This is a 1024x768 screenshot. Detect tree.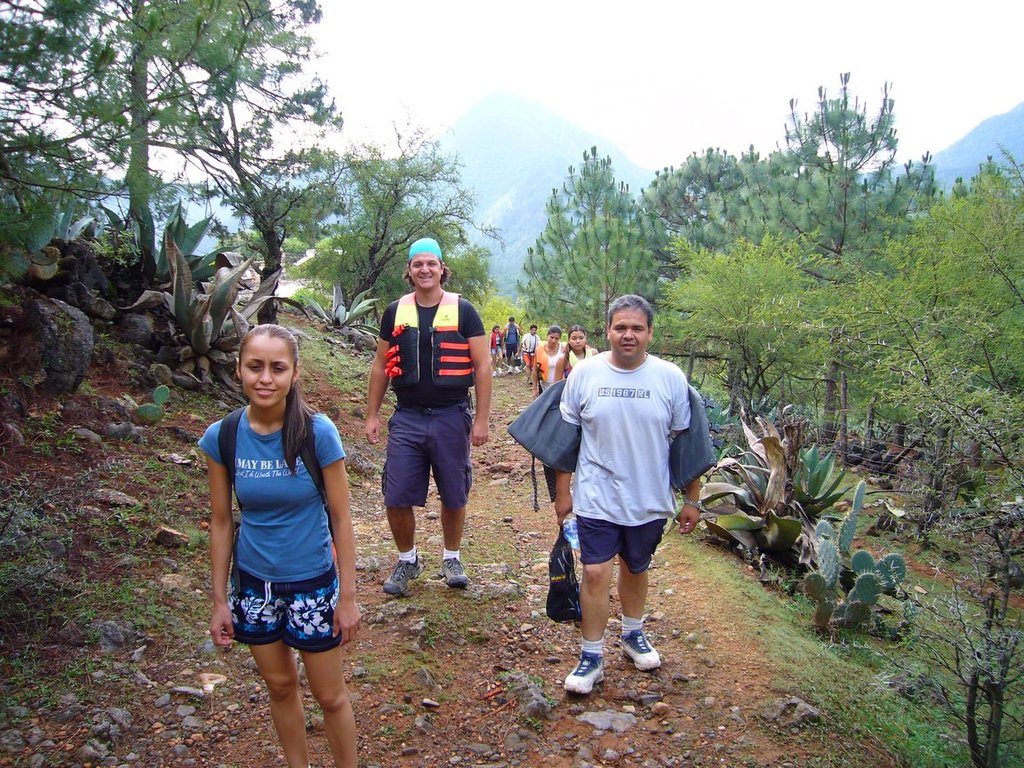
bbox=(172, 0, 356, 303).
